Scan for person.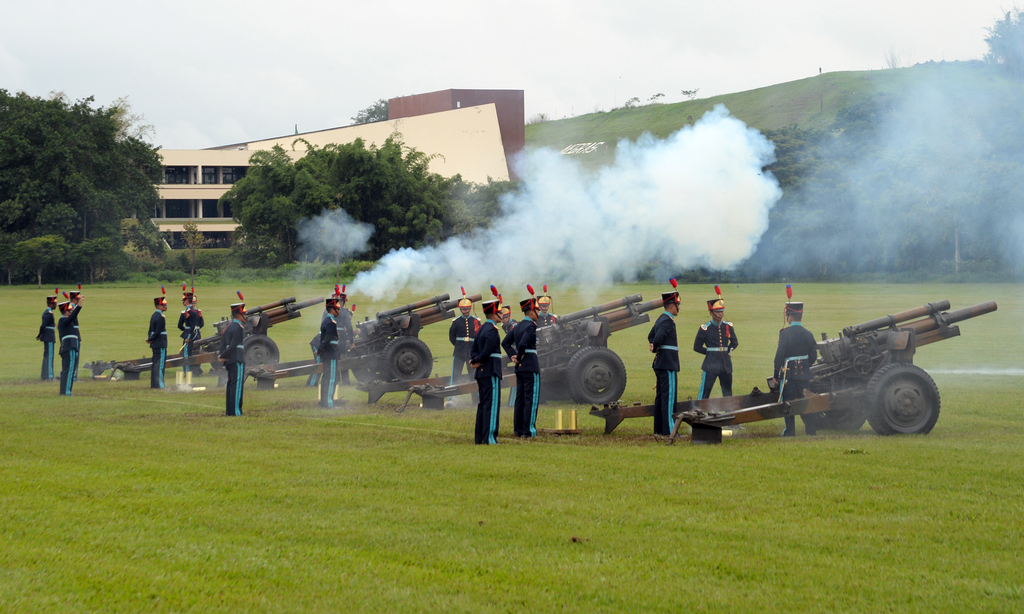
Scan result: crop(67, 278, 85, 344).
